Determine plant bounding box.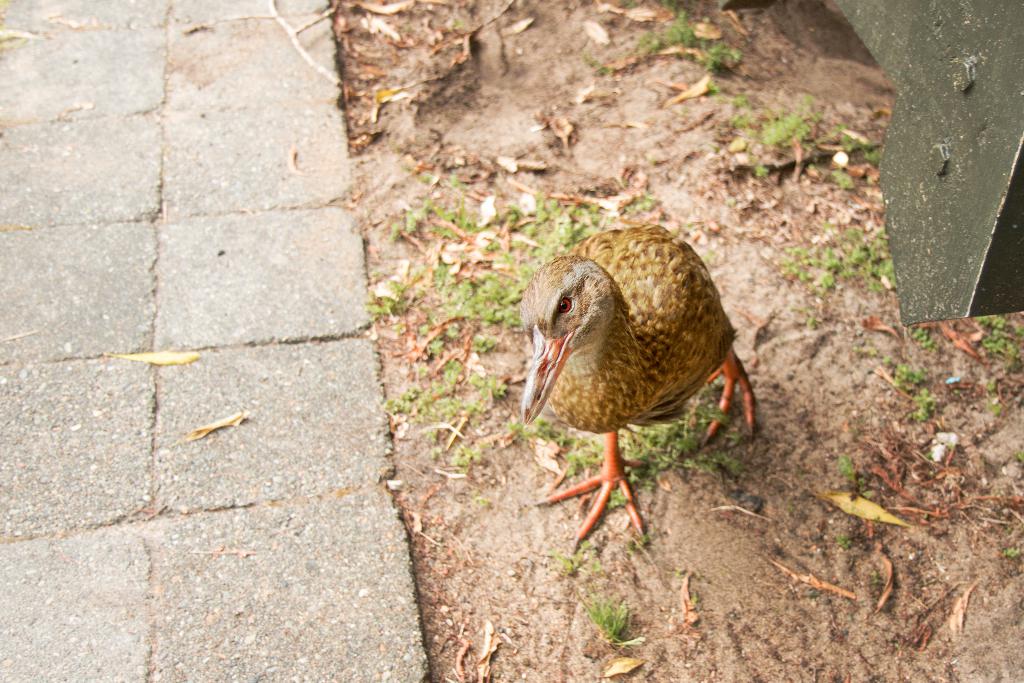
Determined: [572, 584, 637, 646].
